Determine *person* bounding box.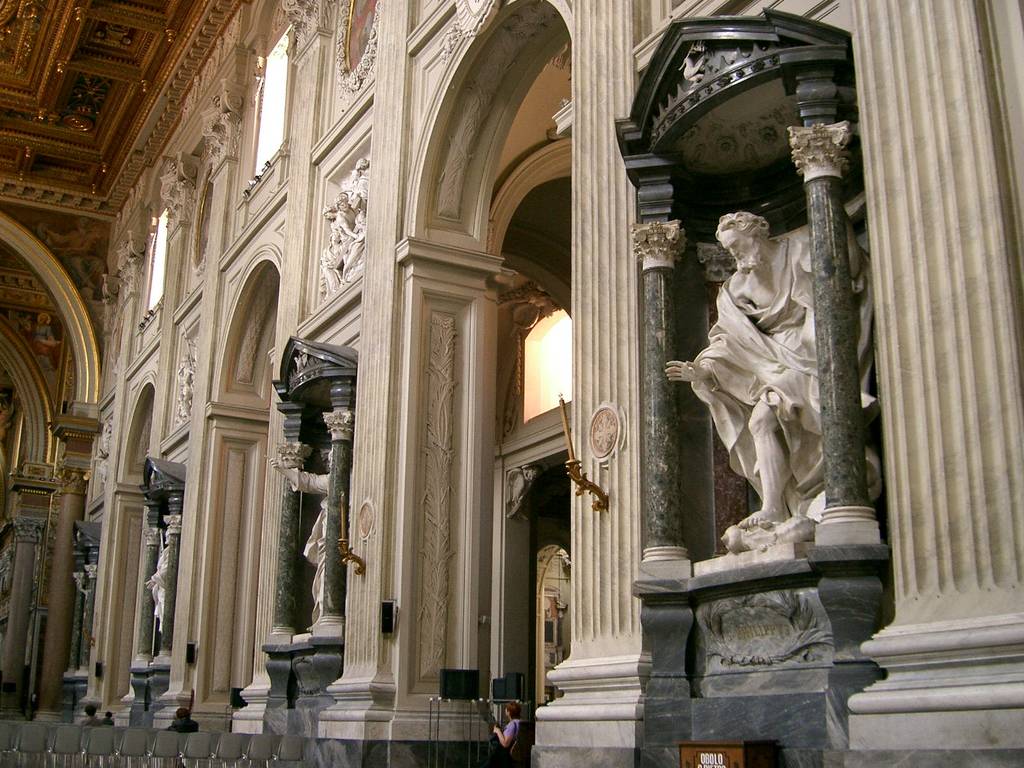
Determined: box(262, 445, 334, 628).
